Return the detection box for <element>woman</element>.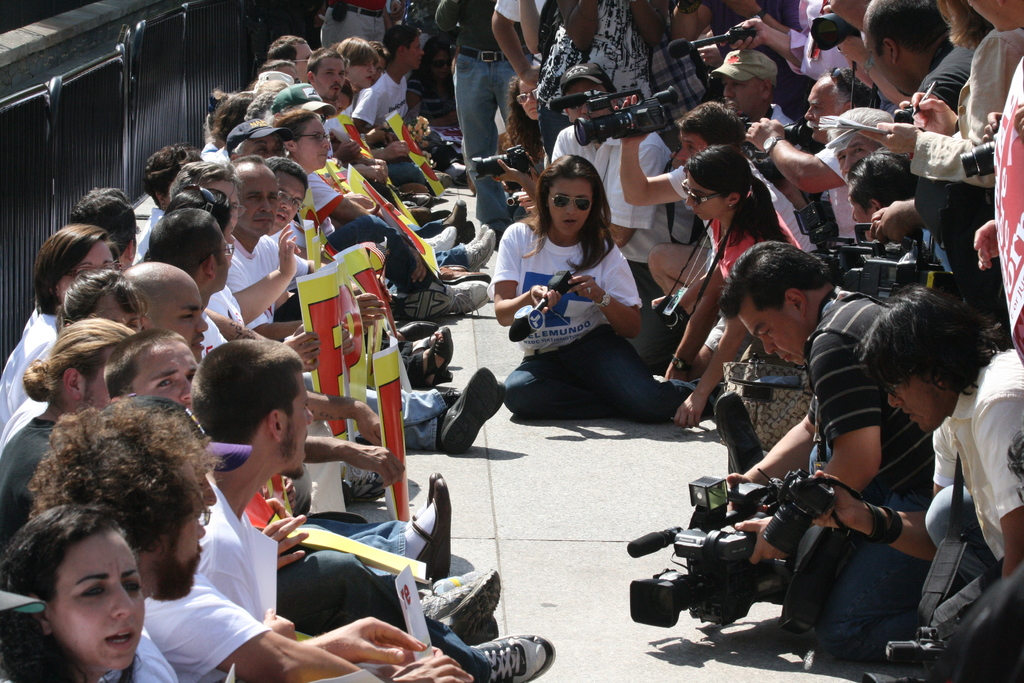
rect(51, 262, 148, 341).
